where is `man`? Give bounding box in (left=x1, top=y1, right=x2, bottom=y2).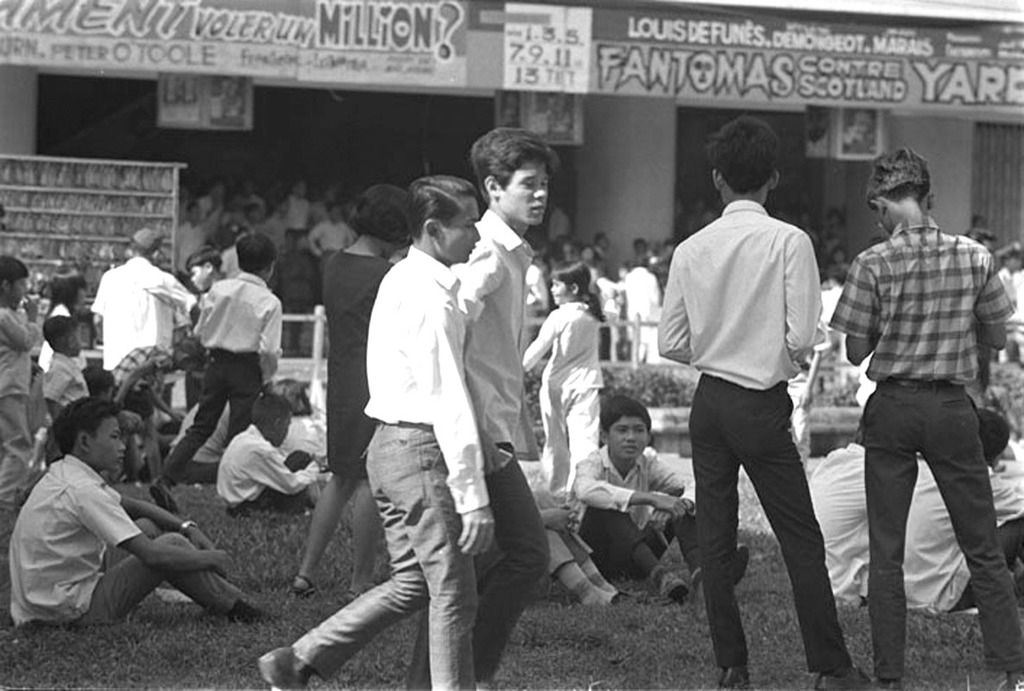
(left=406, top=132, right=559, bottom=690).
